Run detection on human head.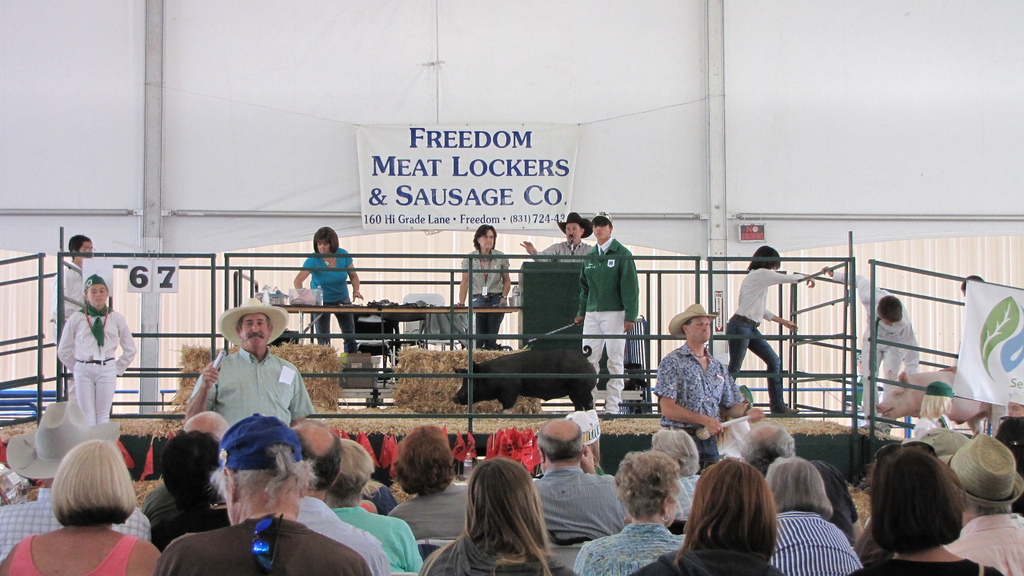
Result: <bbox>913, 382, 951, 425</bbox>.
